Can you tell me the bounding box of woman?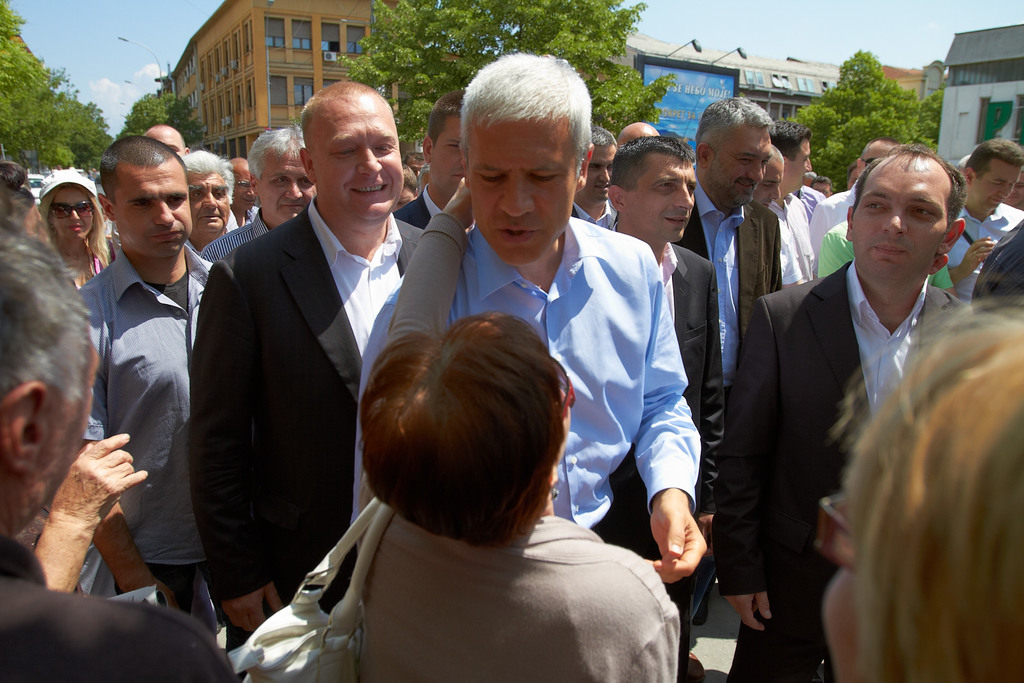
[x1=39, y1=168, x2=110, y2=289].
